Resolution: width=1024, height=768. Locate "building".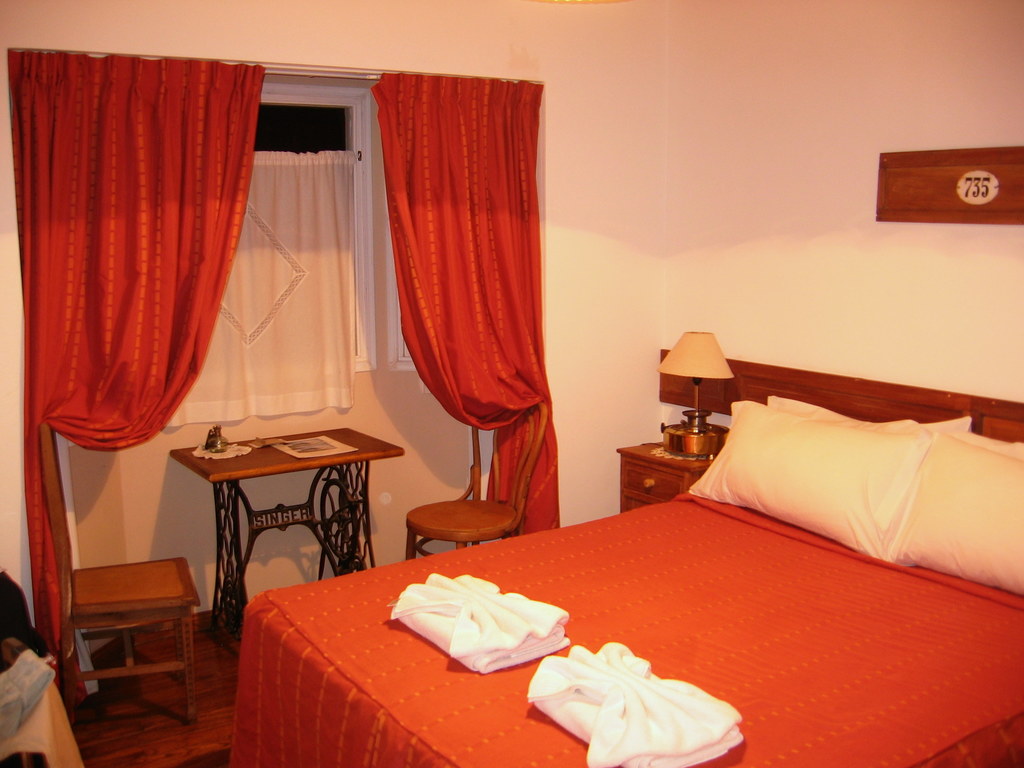
box=[0, 0, 1023, 767].
